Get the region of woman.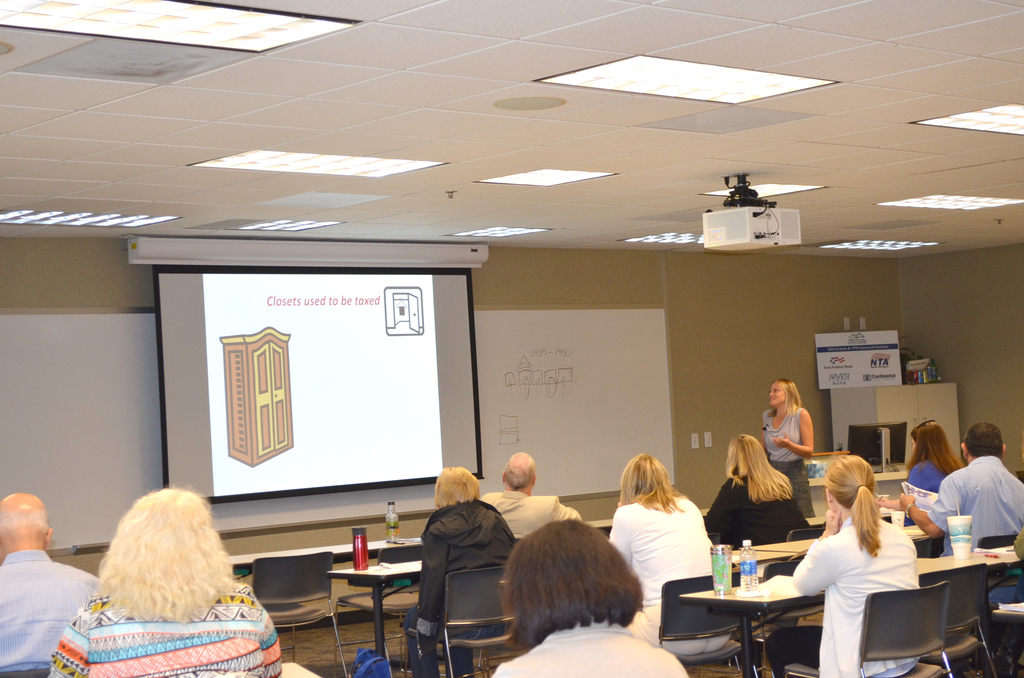
(x1=371, y1=469, x2=527, y2=677).
